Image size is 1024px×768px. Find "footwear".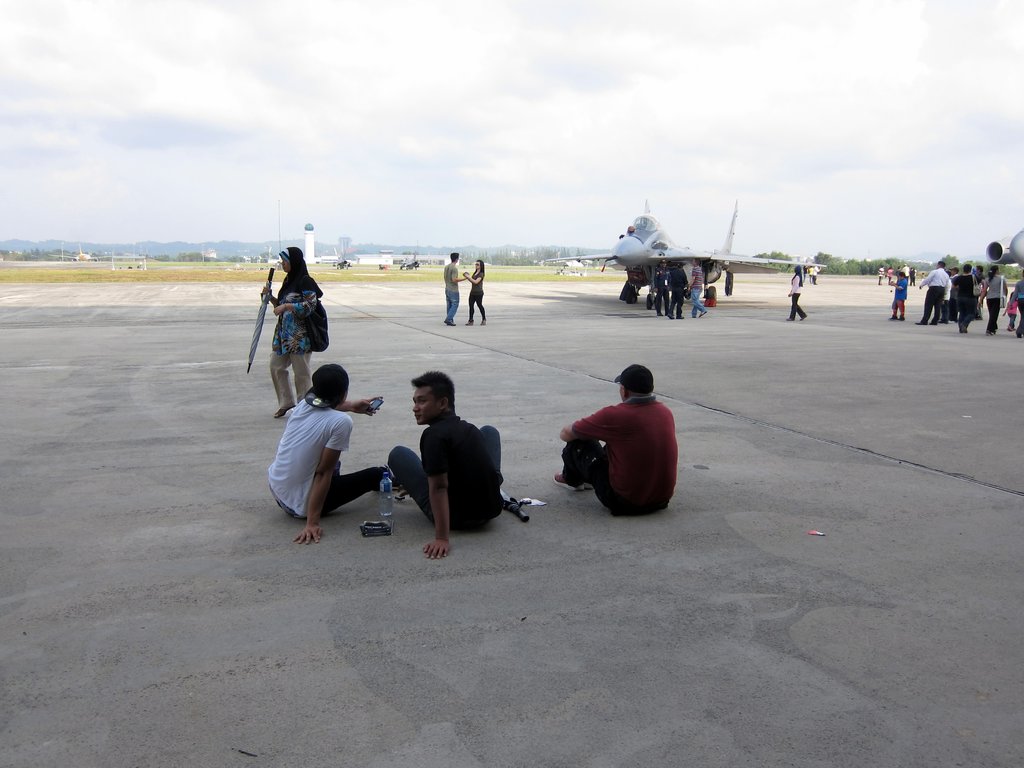
x1=931, y1=319, x2=937, y2=326.
